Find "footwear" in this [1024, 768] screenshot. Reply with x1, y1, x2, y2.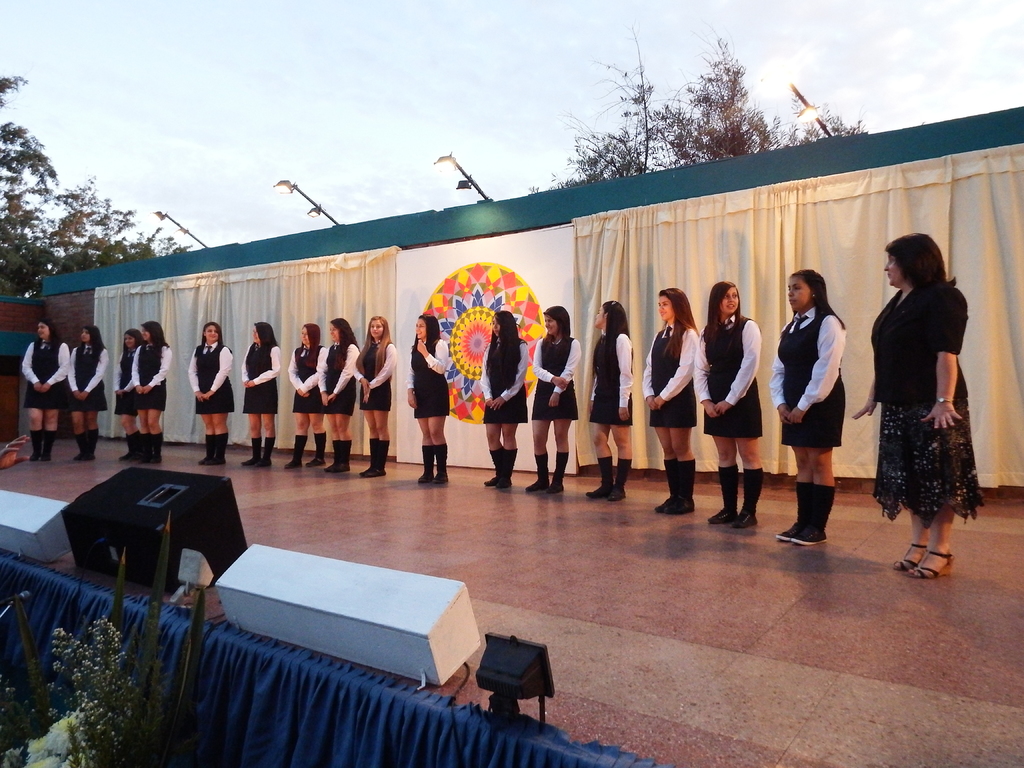
42, 431, 58, 459.
